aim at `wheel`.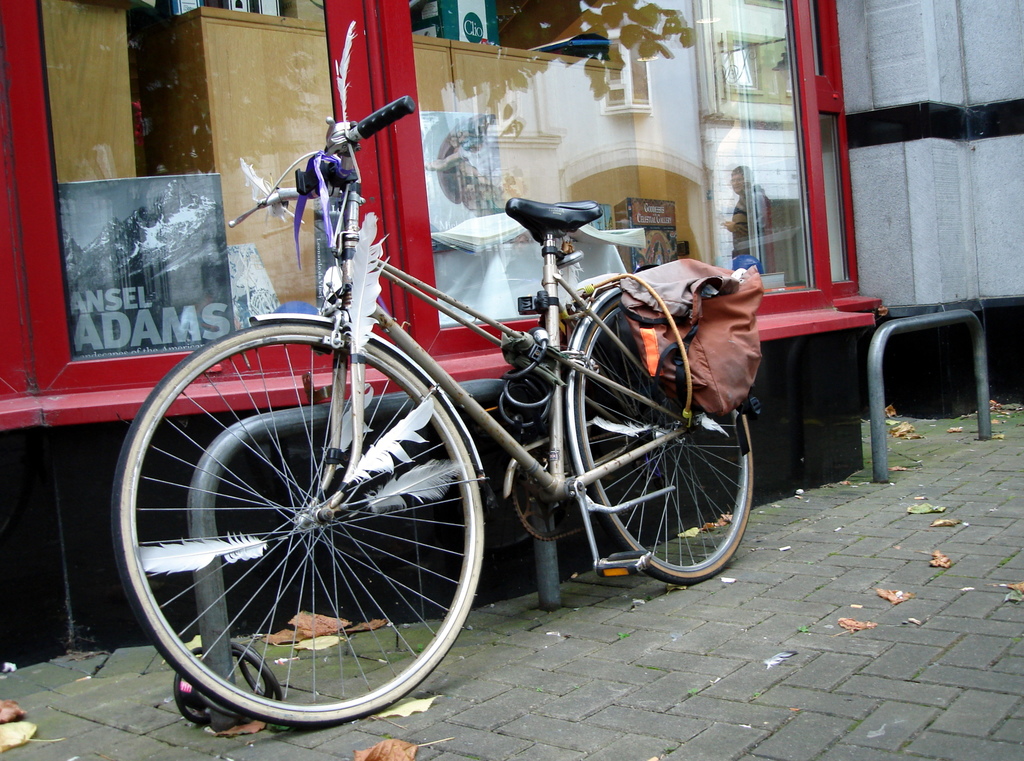
Aimed at 140:349:481:723.
